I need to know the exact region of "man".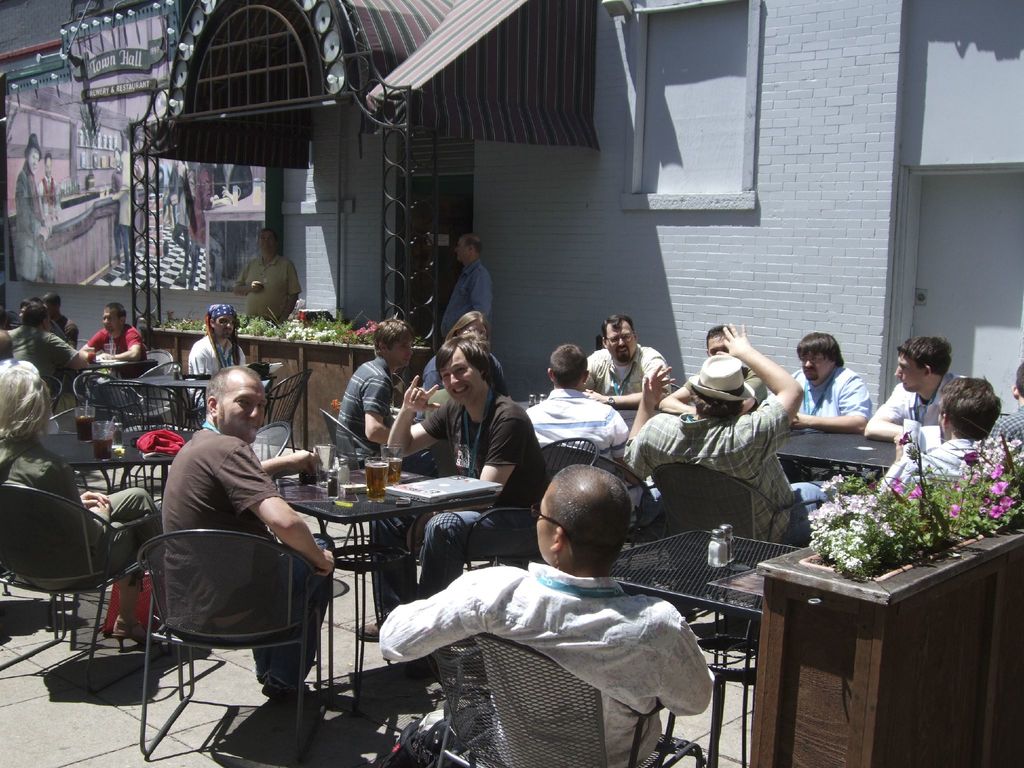
Region: [763, 333, 873, 429].
